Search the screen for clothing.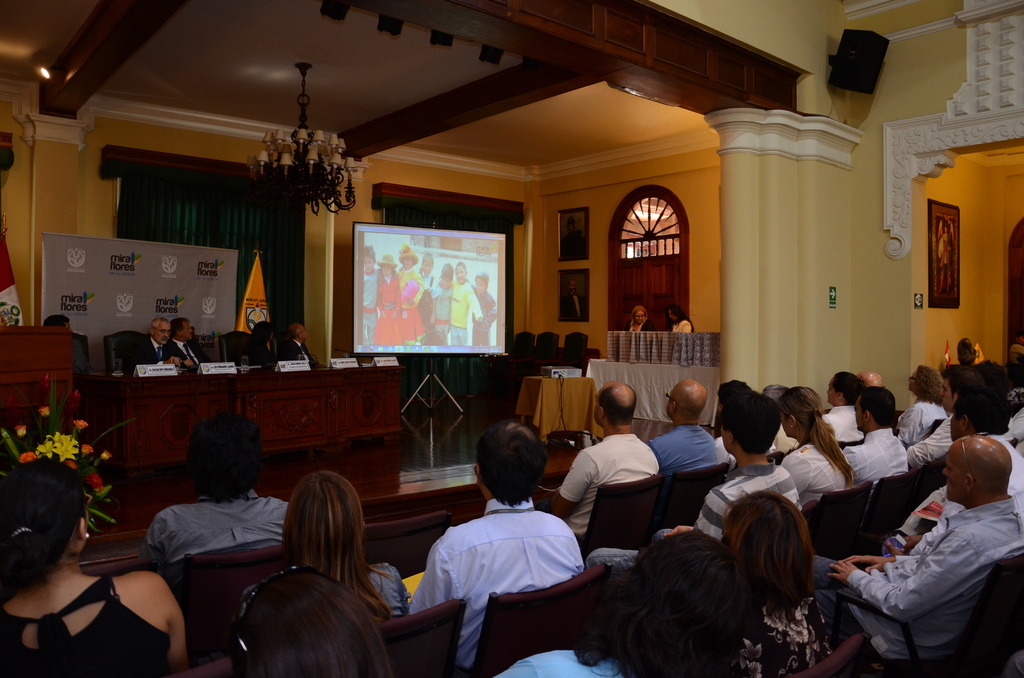
Found at [164,338,211,368].
